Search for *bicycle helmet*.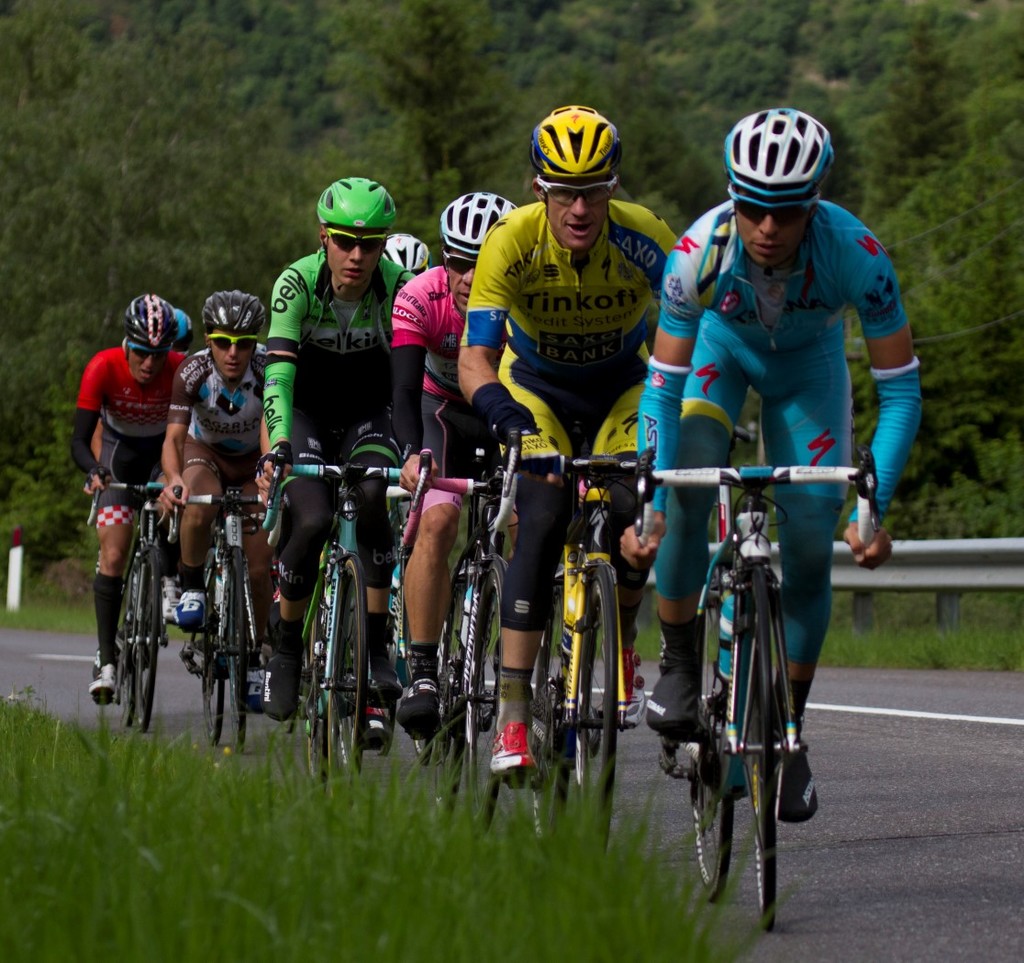
Found at BBox(531, 106, 623, 173).
